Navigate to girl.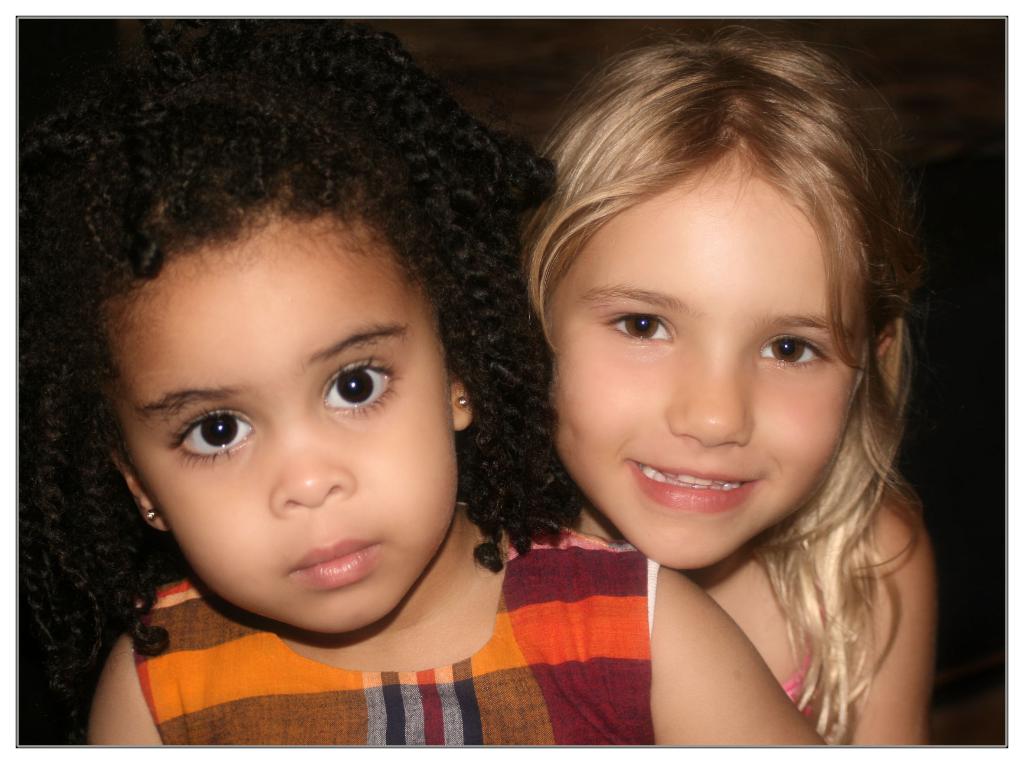
Navigation target: rect(514, 24, 939, 747).
